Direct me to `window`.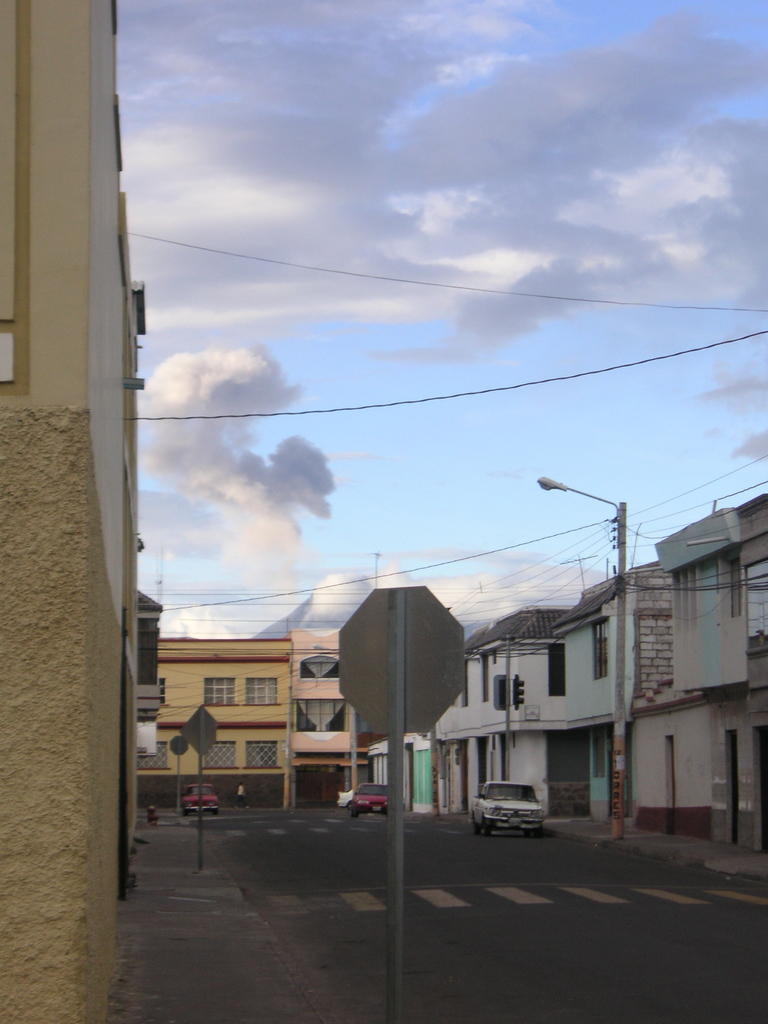
Direction: crop(243, 671, 284, 710).
